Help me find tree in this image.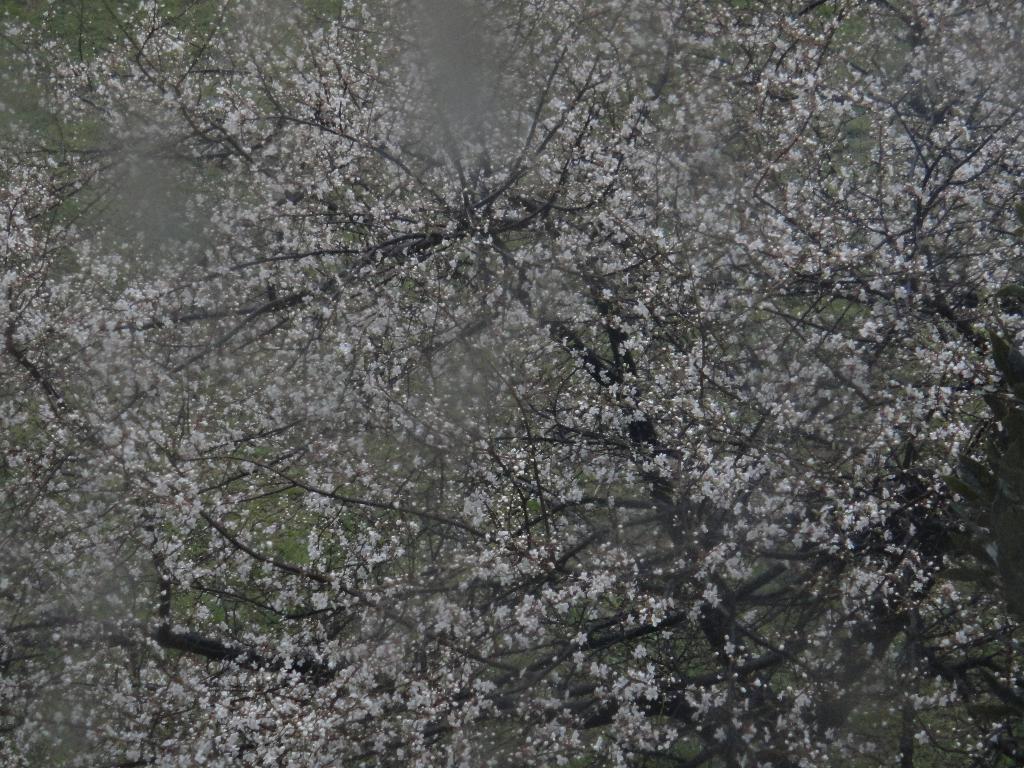
Found it: <bbox>36, 18, 1008, 713</bbox>.
